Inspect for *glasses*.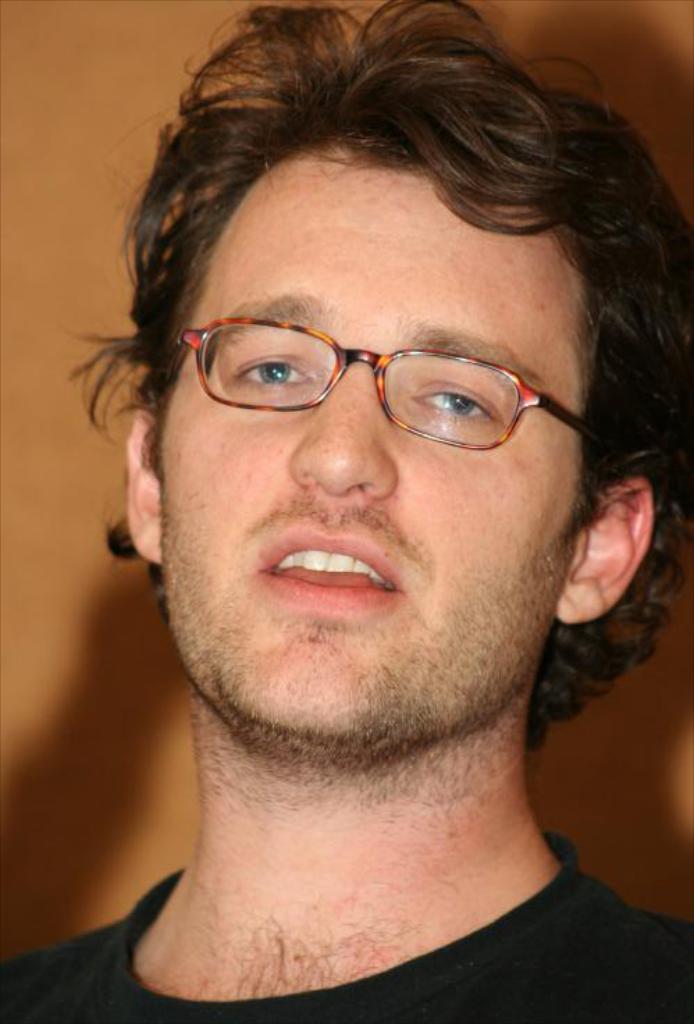
Inspection: 145:305:601:451.
